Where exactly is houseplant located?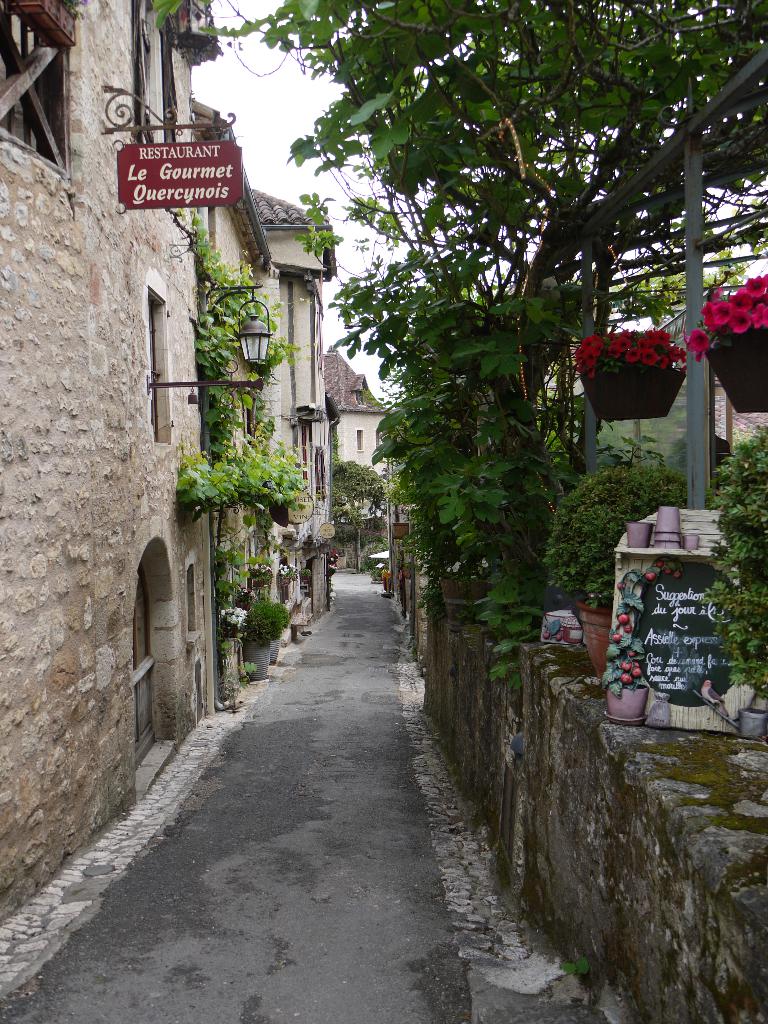
Its bounding box is bbox=(298, 569, 314, 584).
